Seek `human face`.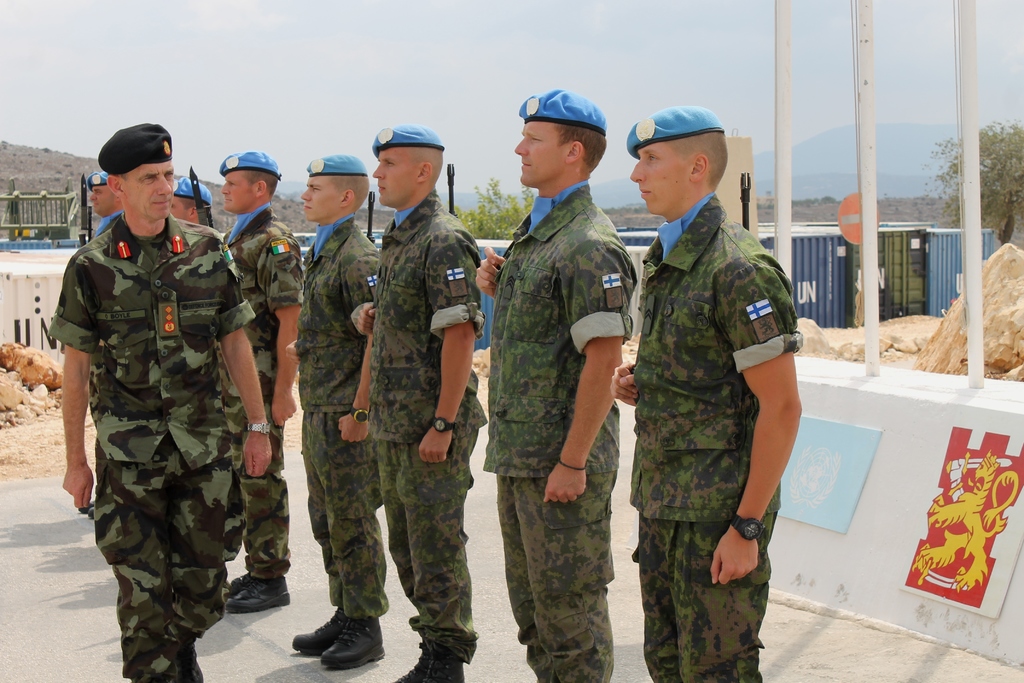
box=[300, 181, 330, 224].
